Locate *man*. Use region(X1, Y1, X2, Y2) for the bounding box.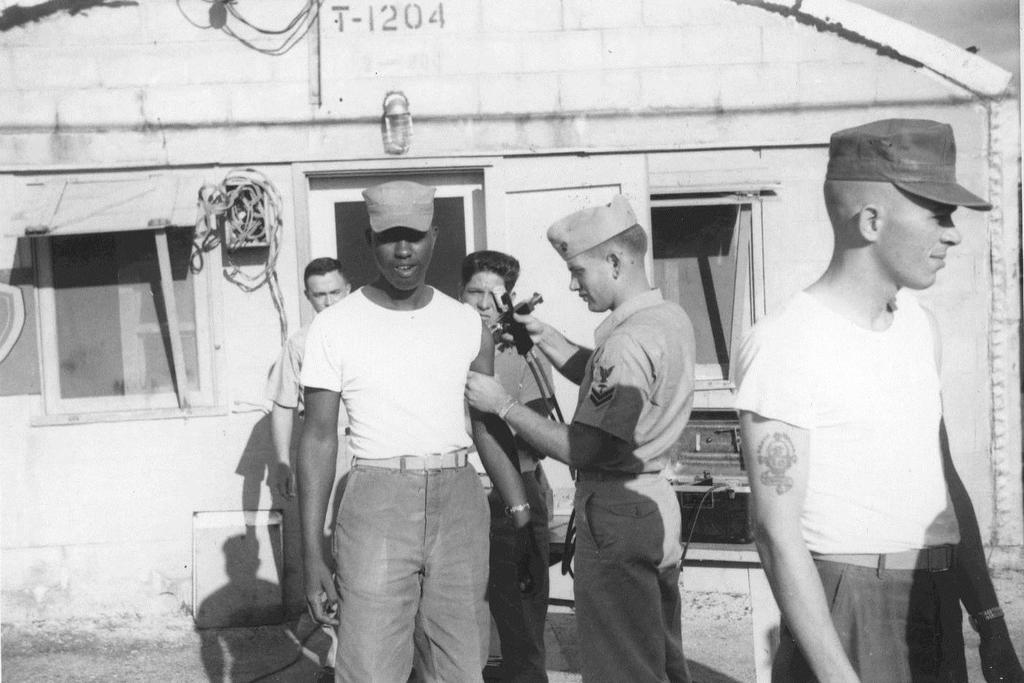
region(260, 248, 351, 674).
